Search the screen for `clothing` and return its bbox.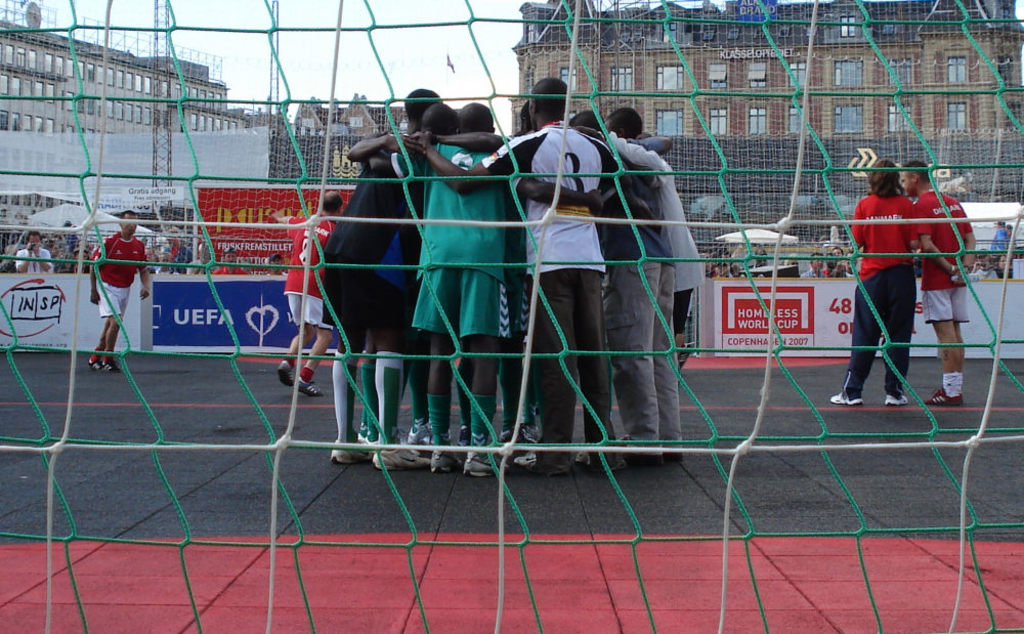
Found: x1=984, y1=222, x2=1007, y2=249.
